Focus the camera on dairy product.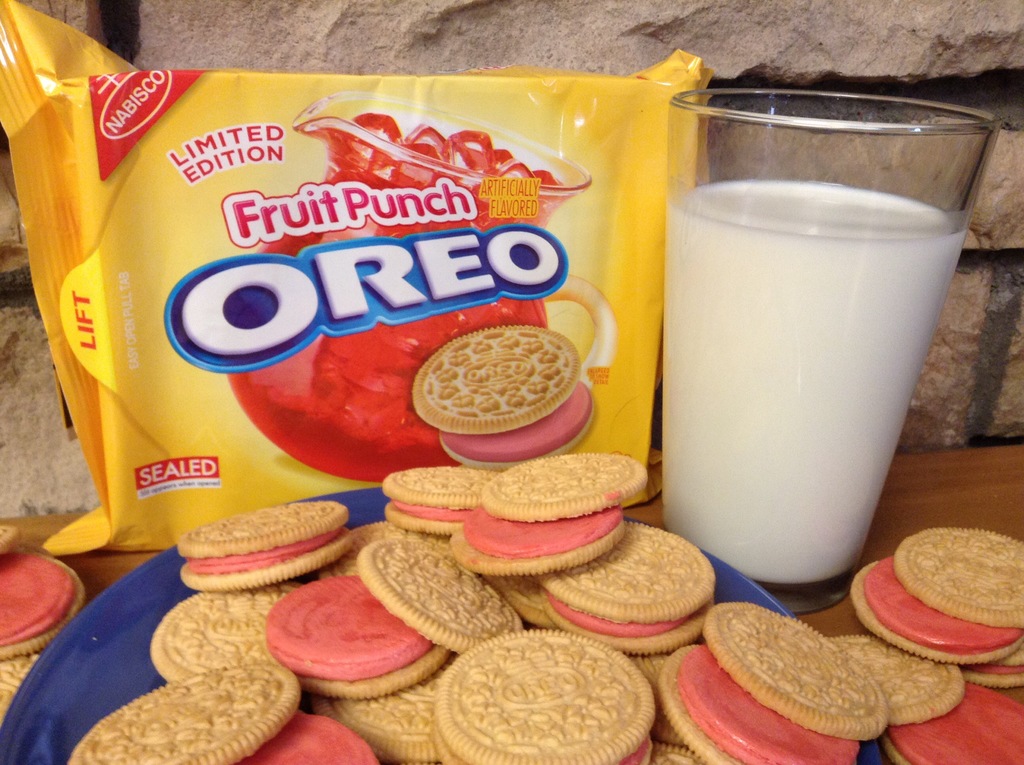
Focus region: bbox=(659, 182, 968, 586).
